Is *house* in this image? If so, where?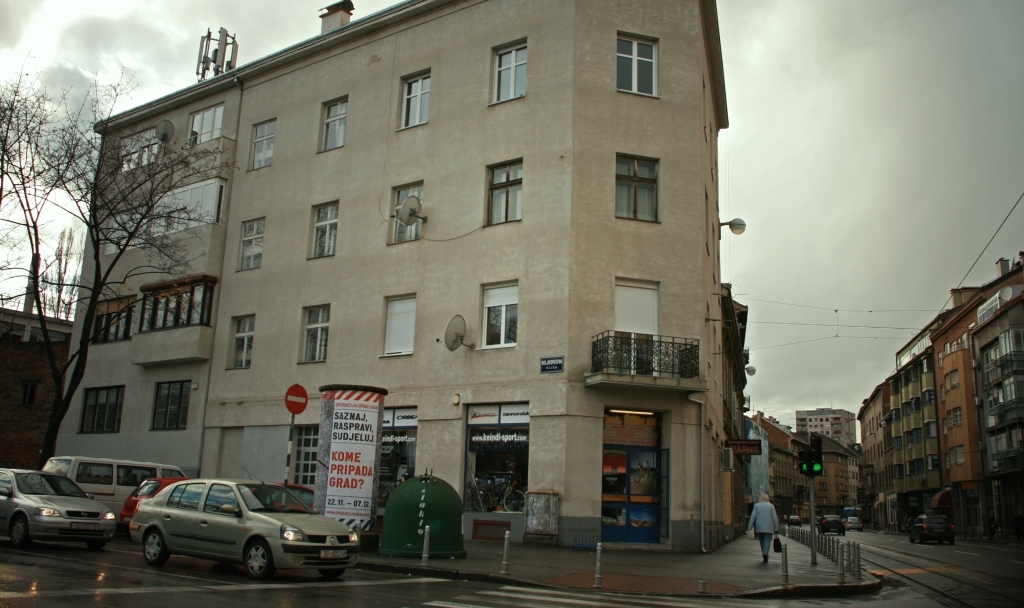
Yes, at 0:246:76:456.
